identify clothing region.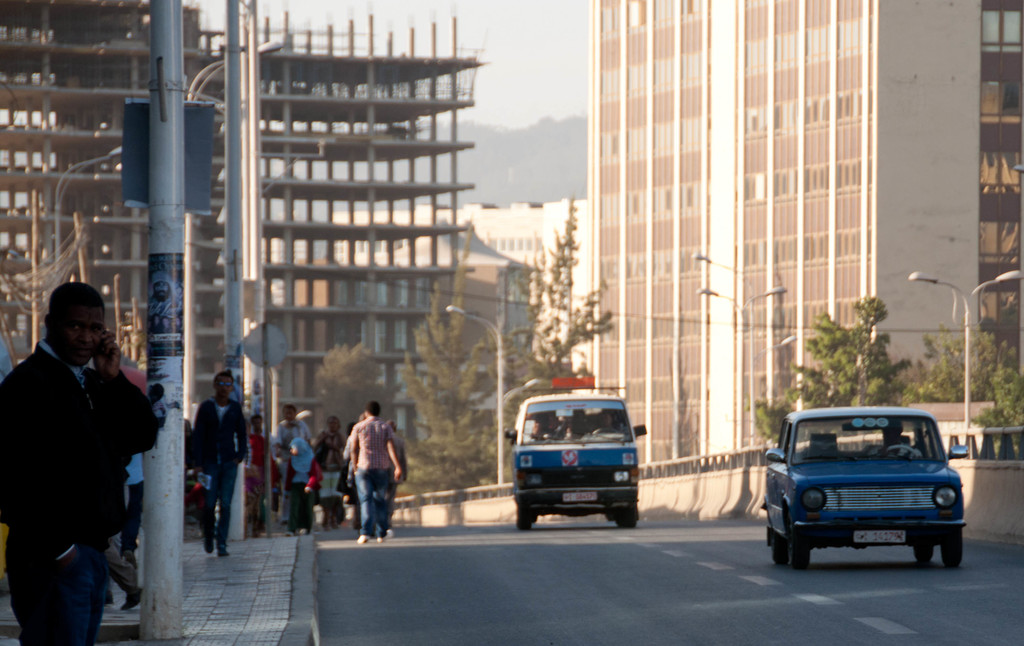
Region: select_region(191, 392, 252, 556).
